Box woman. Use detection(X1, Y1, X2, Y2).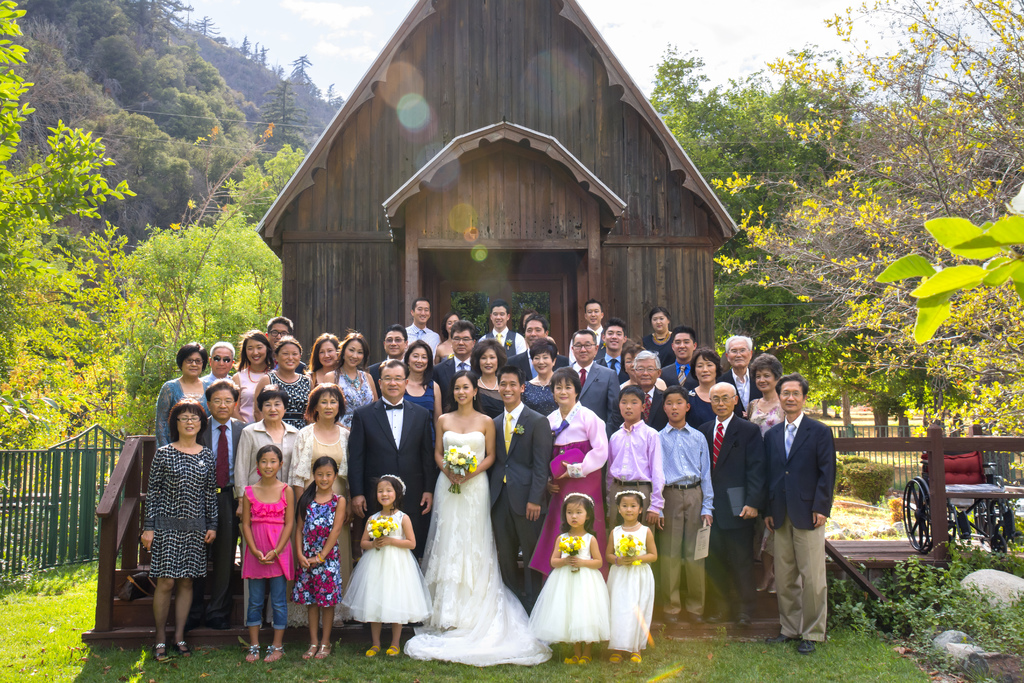
detection(745, 352, 785, 434).
